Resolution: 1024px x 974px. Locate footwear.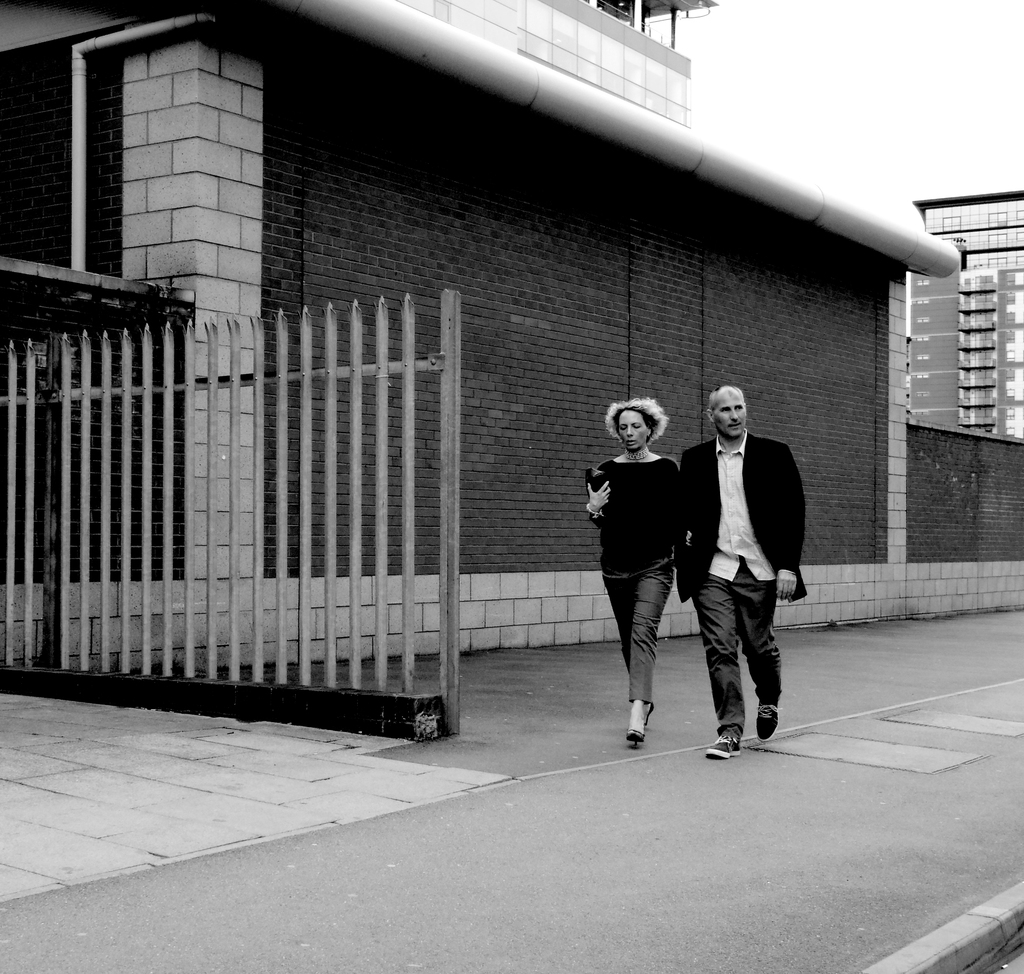
left=708, top=720, right=740, bottom=758.
